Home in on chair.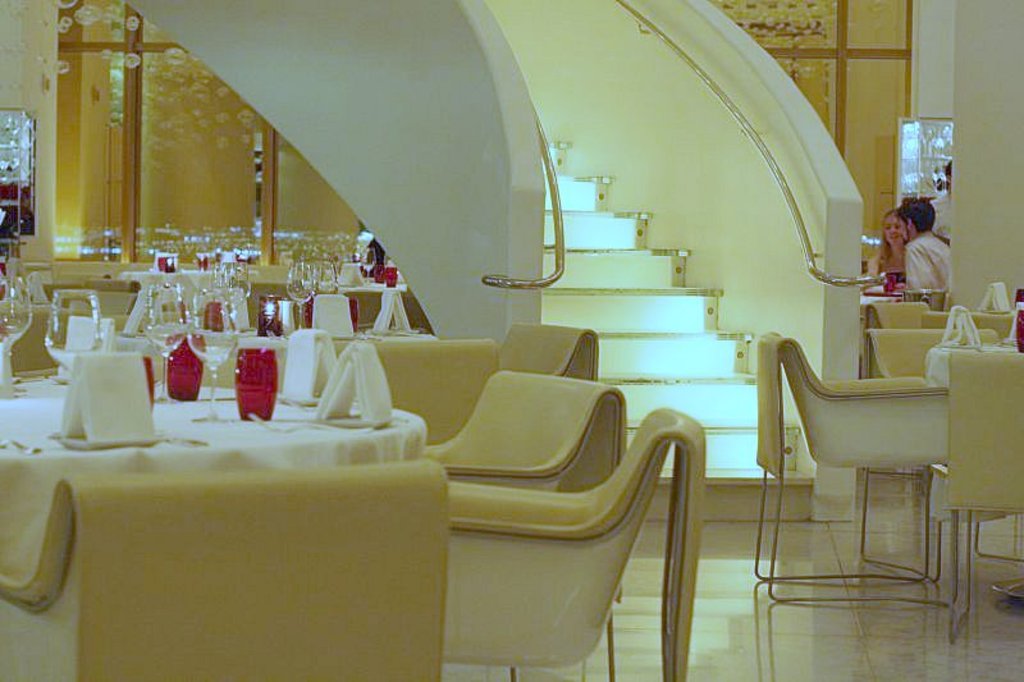
Homed in at 438/407/707/681.
